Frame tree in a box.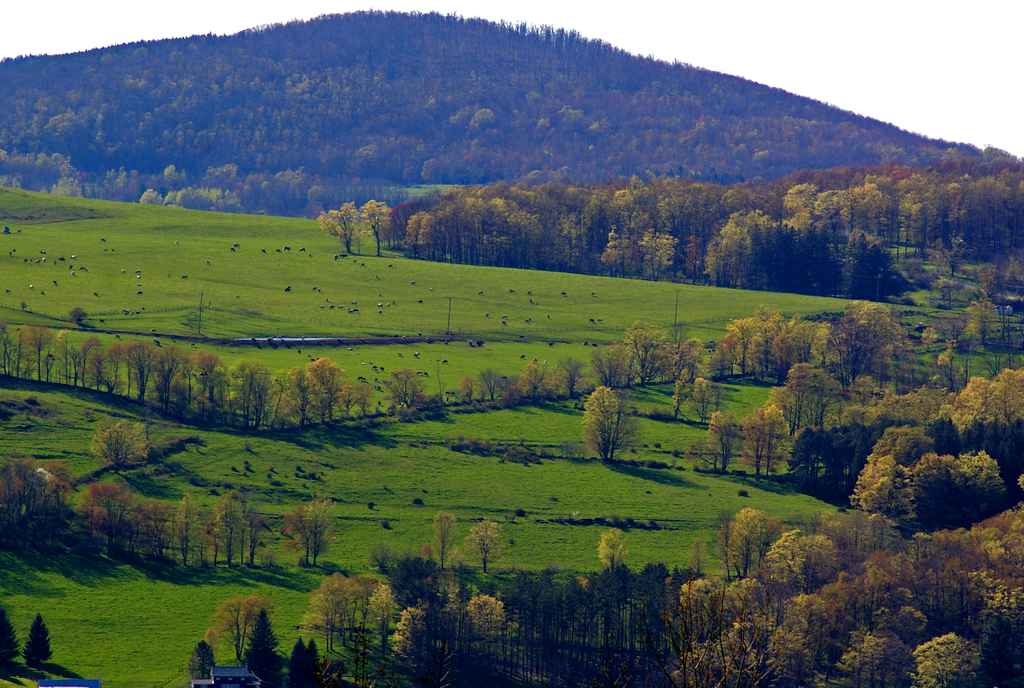
select_region(204, 592, 269, 652).
